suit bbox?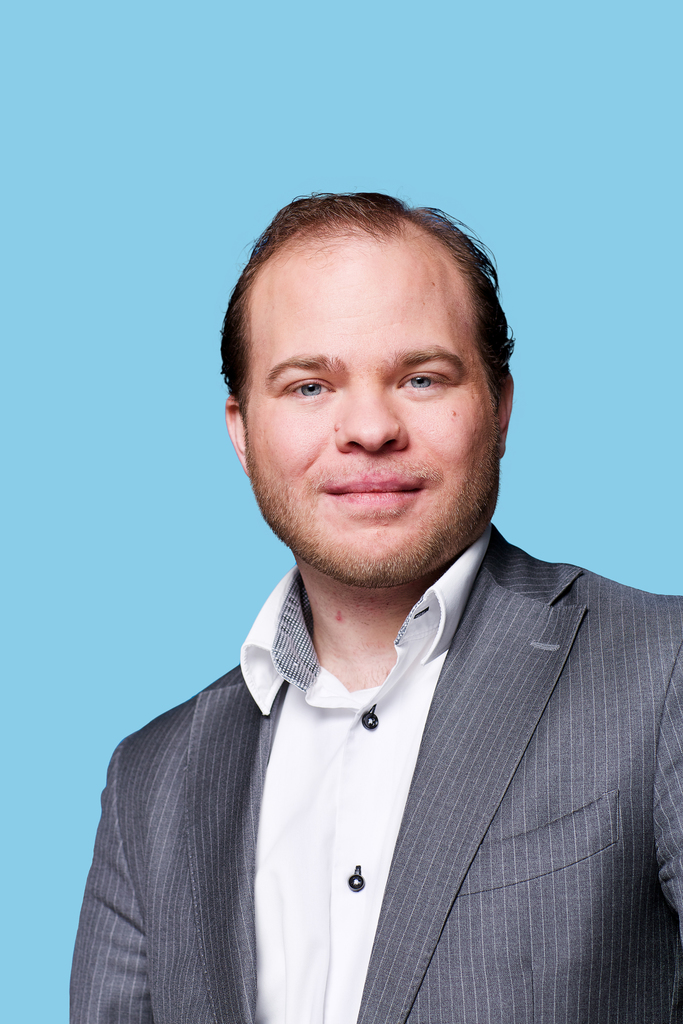
<bbox>78, 559, 642, 1006</bbox>
